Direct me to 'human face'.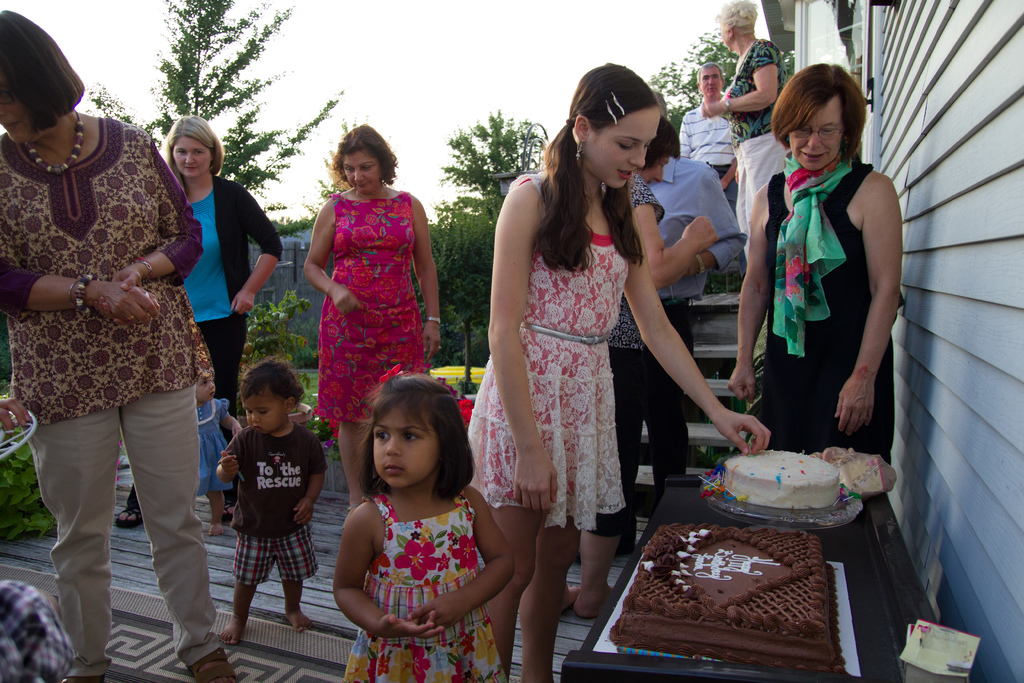
Direction: 372/409/438/487.
